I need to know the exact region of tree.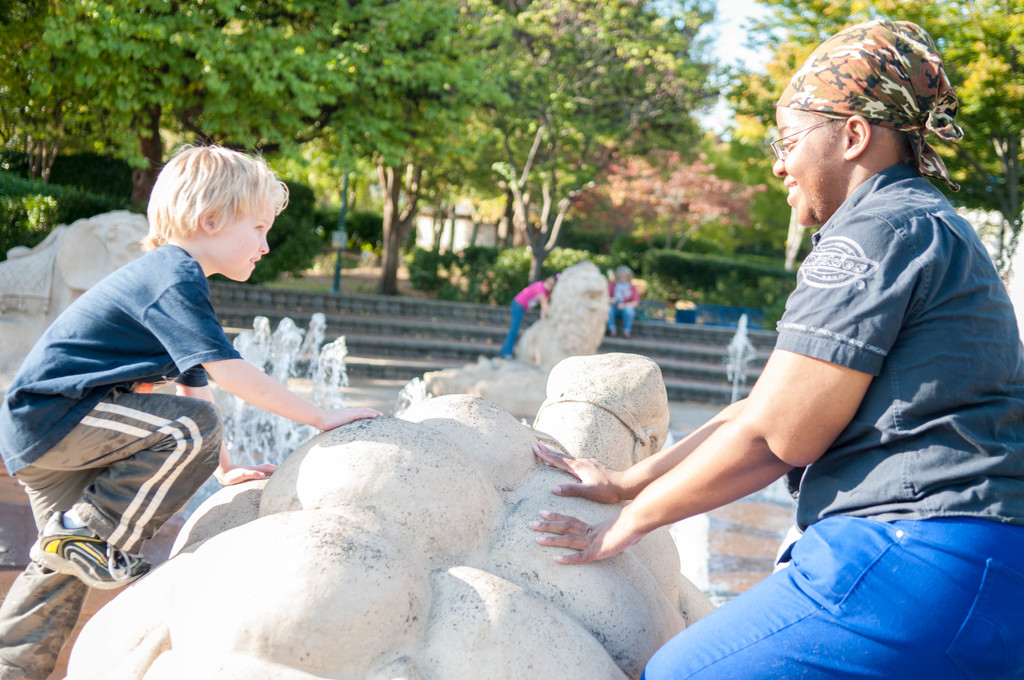
Region: left=491, top=1, right=723, bottom=282.
